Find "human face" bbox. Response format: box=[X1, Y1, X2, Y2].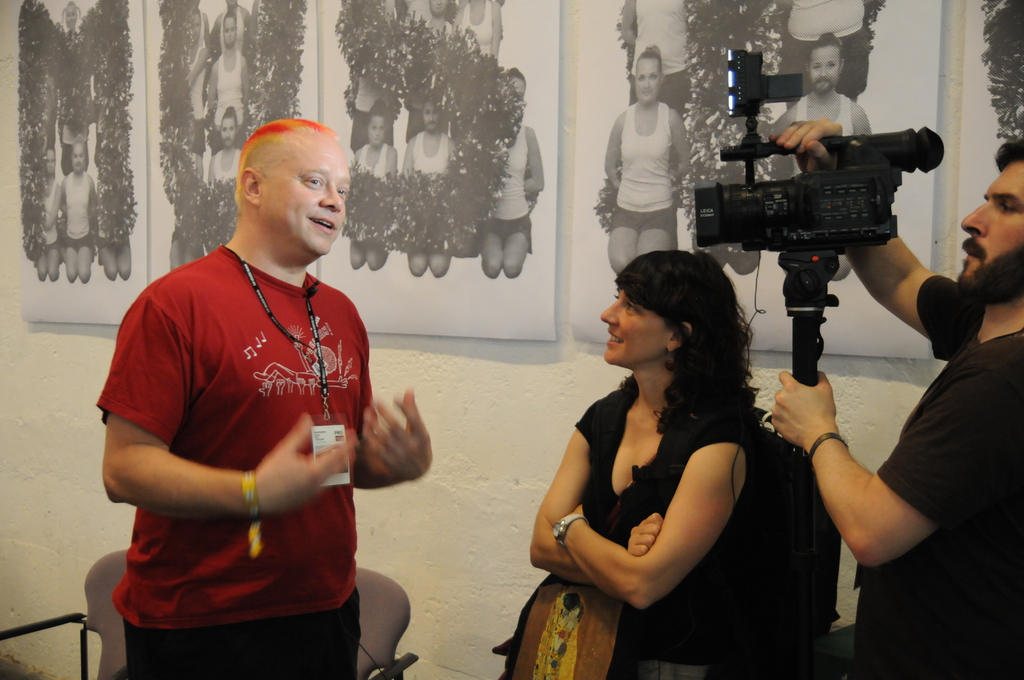
box=[599, 284, 670, 369].
